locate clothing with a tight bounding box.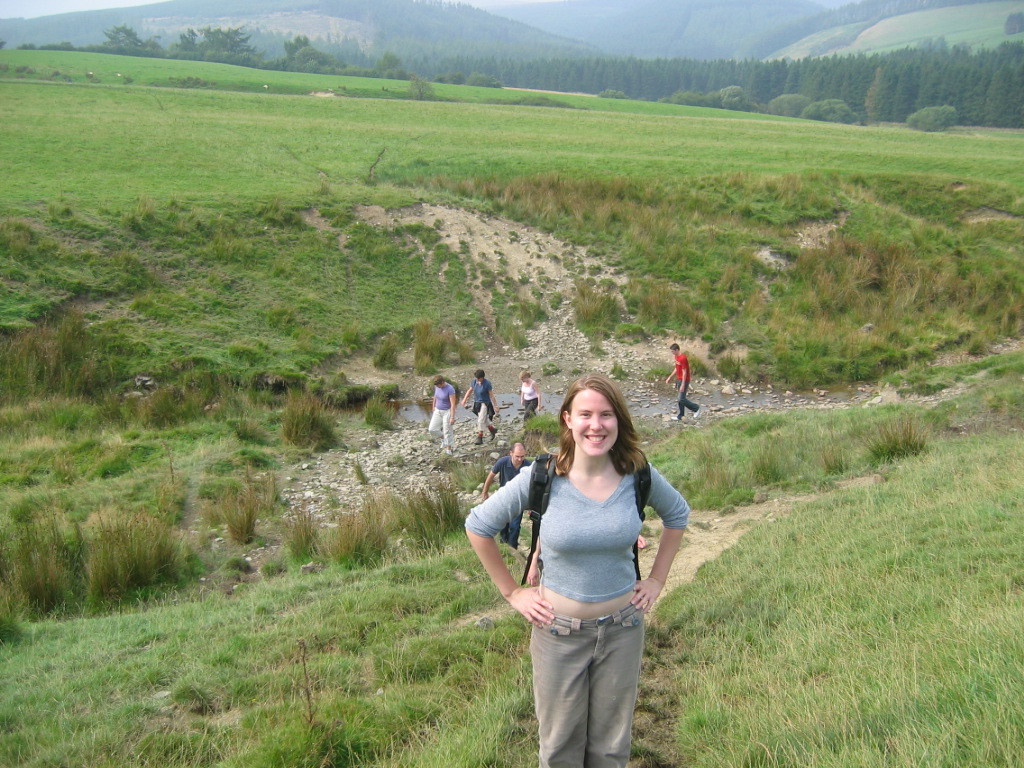
bbox=[471, 379, 494, 439].
